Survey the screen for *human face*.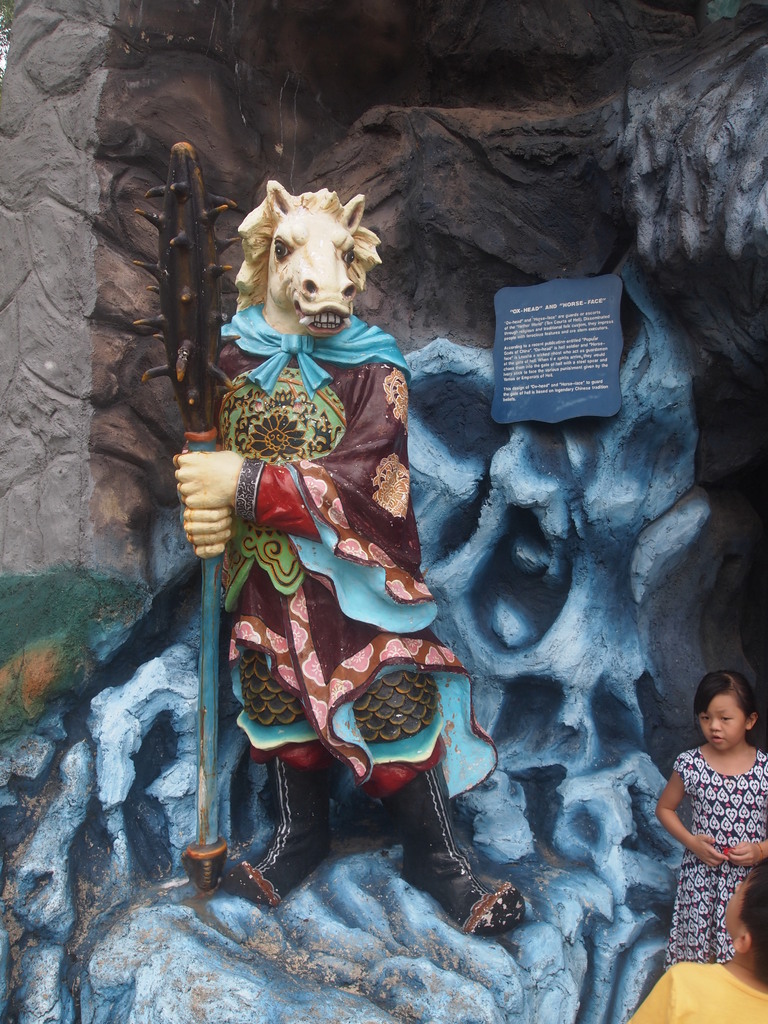
Survey found: 700,695,746,751.
